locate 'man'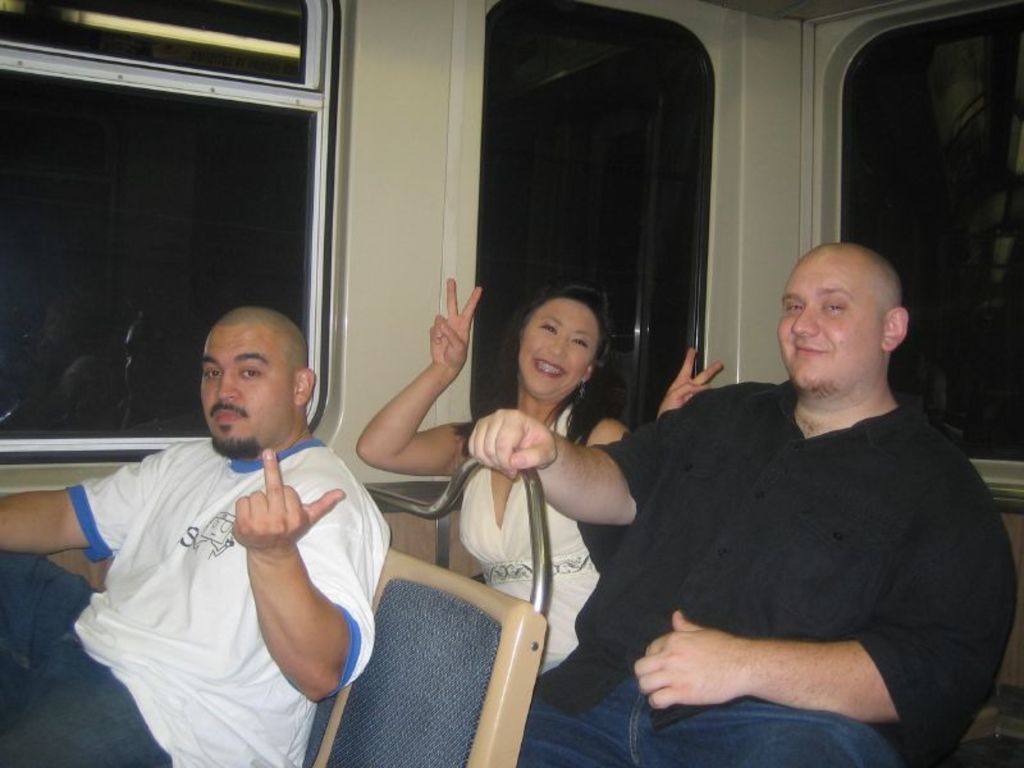
[x1=0, y1=307, x2=394, y2=767]
